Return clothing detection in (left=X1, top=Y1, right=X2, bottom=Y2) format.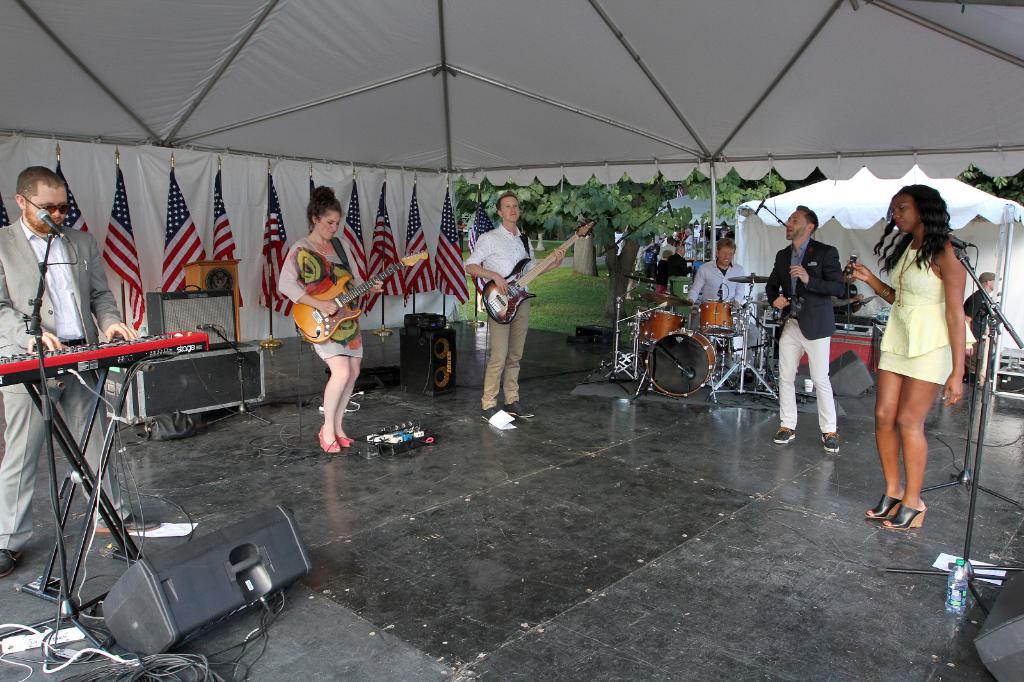
(left=681, top=260, right=751, bottom=308).
